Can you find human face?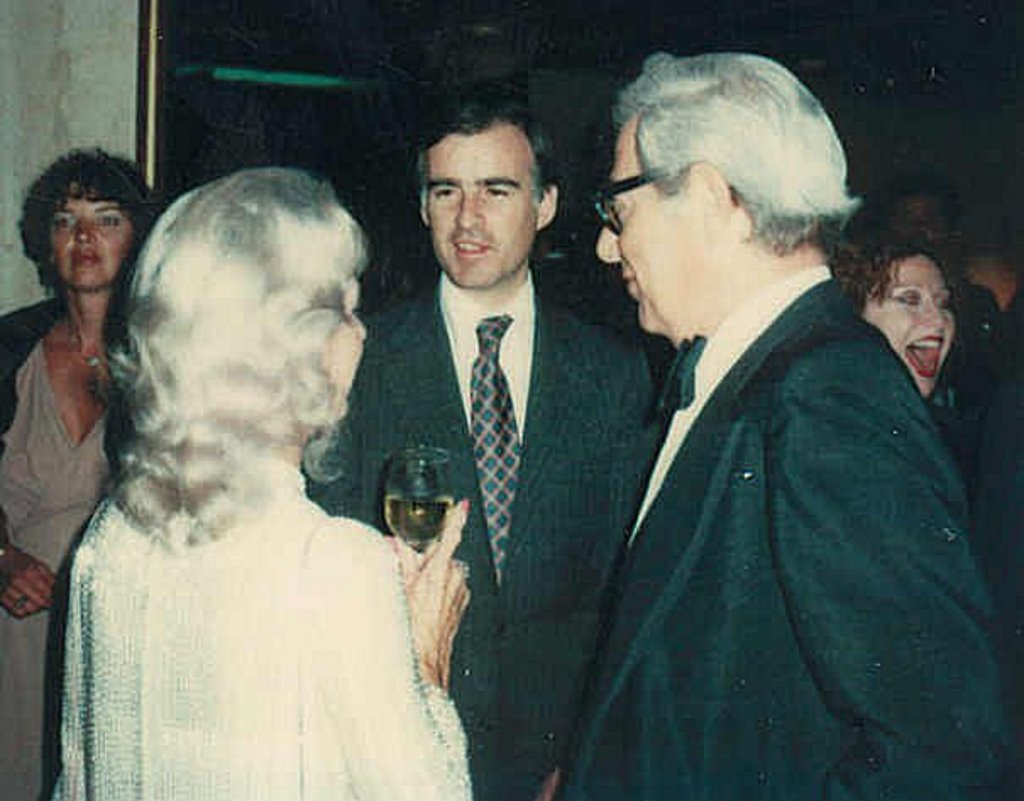
Yes, bounding box: (left=594, top=129, right=699, bottom=332).
